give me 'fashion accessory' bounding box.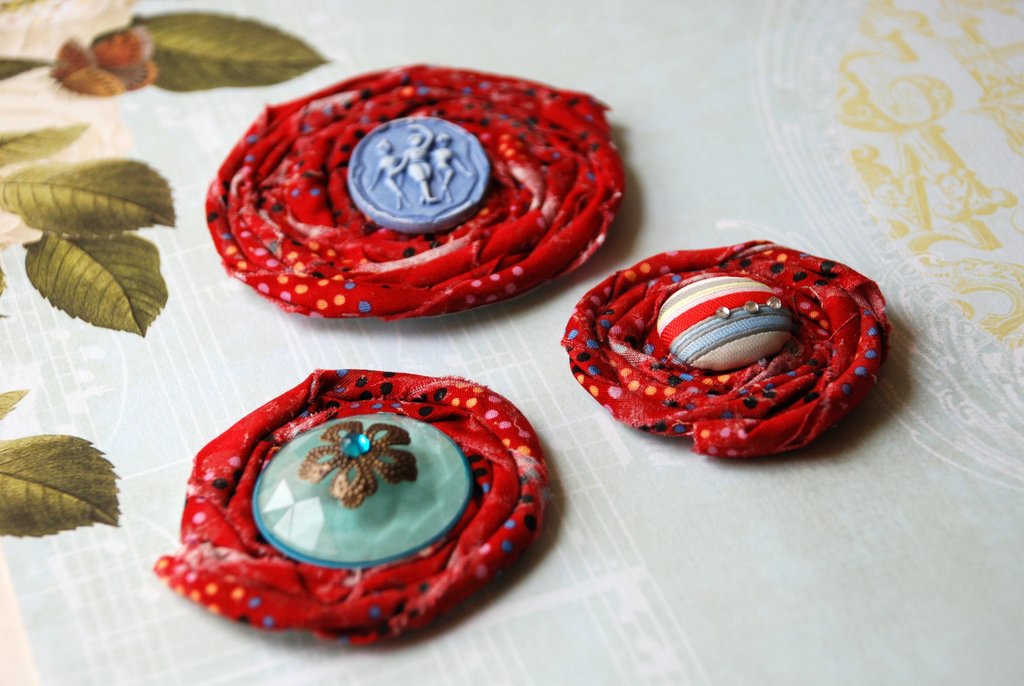
<box>147,359,553,664</box>.
